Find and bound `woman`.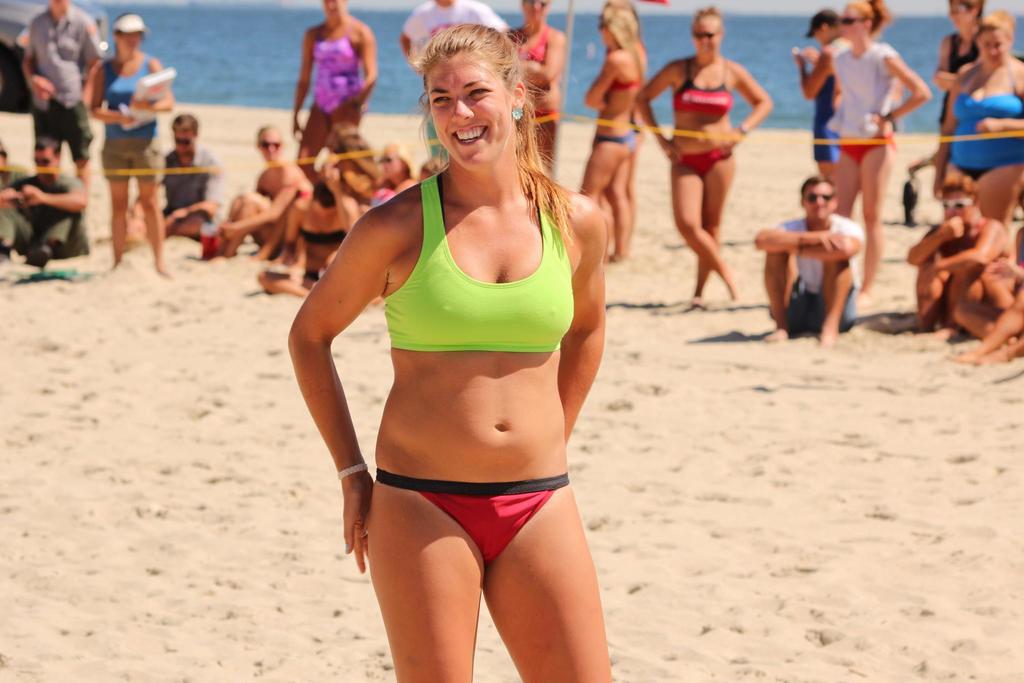
Bound: 934,0,986,132.
